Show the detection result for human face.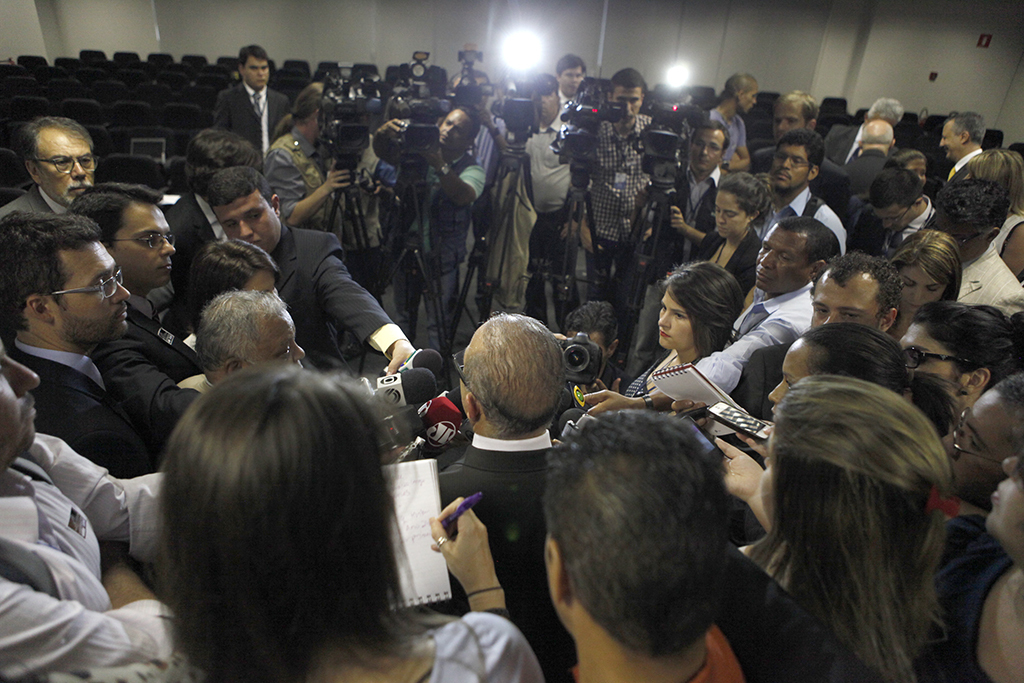
(x1=739, y1=86, x2=756, y2=115).
